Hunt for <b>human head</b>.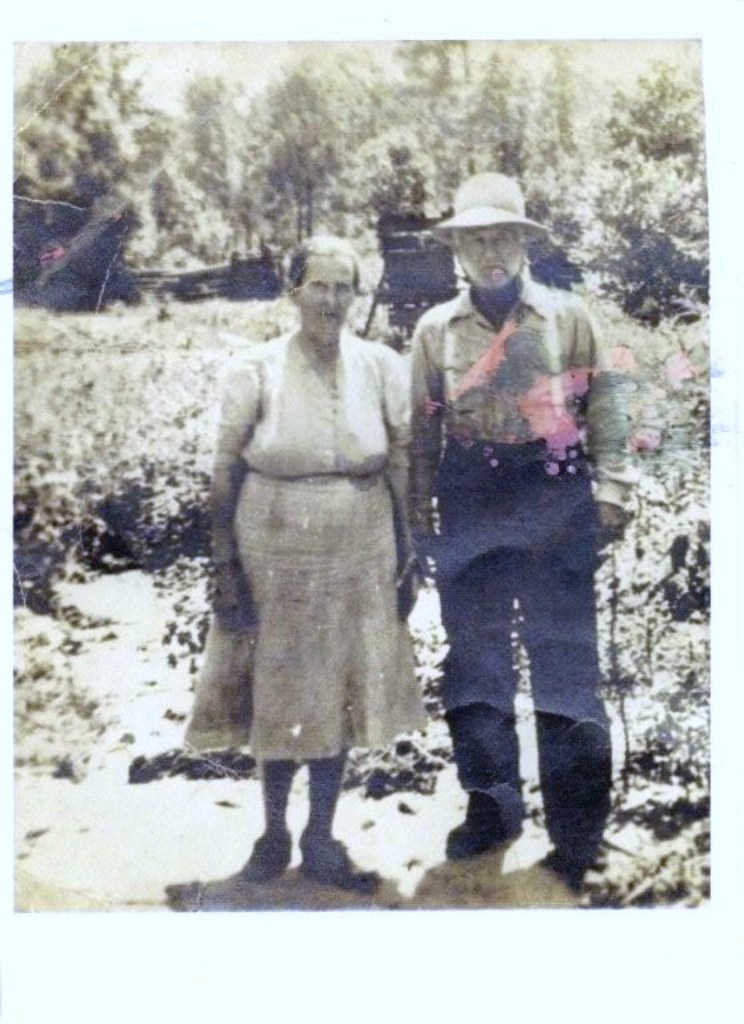
Hunted down at [x1=287, y1=231, x2=376, y2=324].
